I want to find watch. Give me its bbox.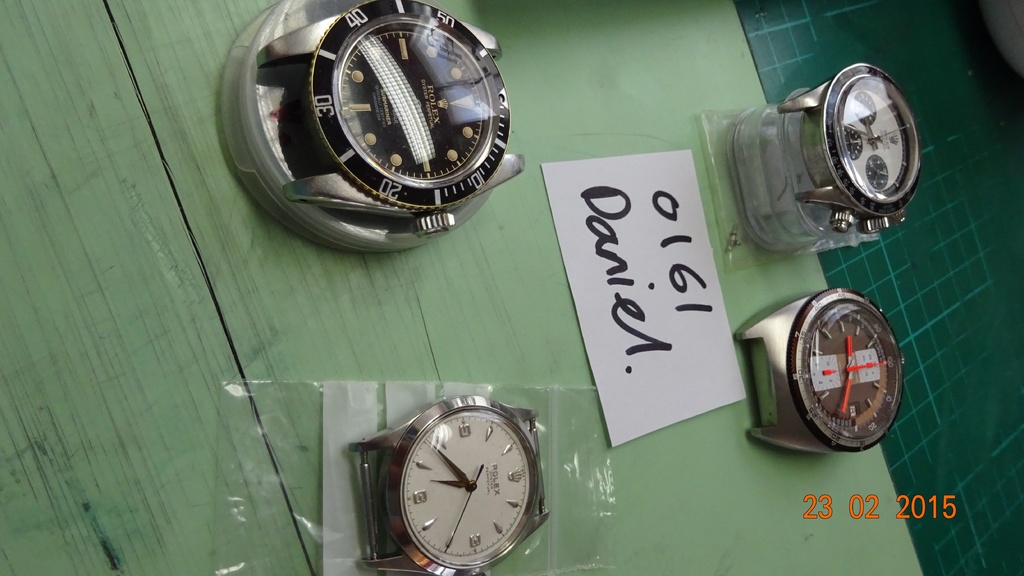
[741, 290, 905, 449].
